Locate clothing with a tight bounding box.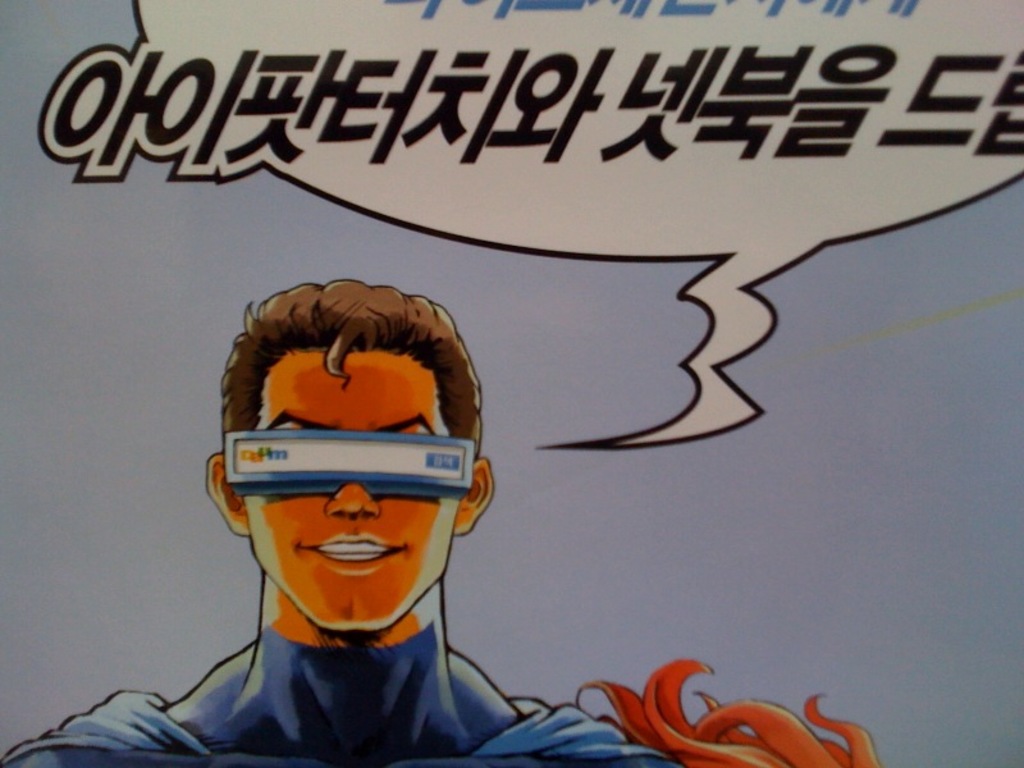
136:375:566:751.
